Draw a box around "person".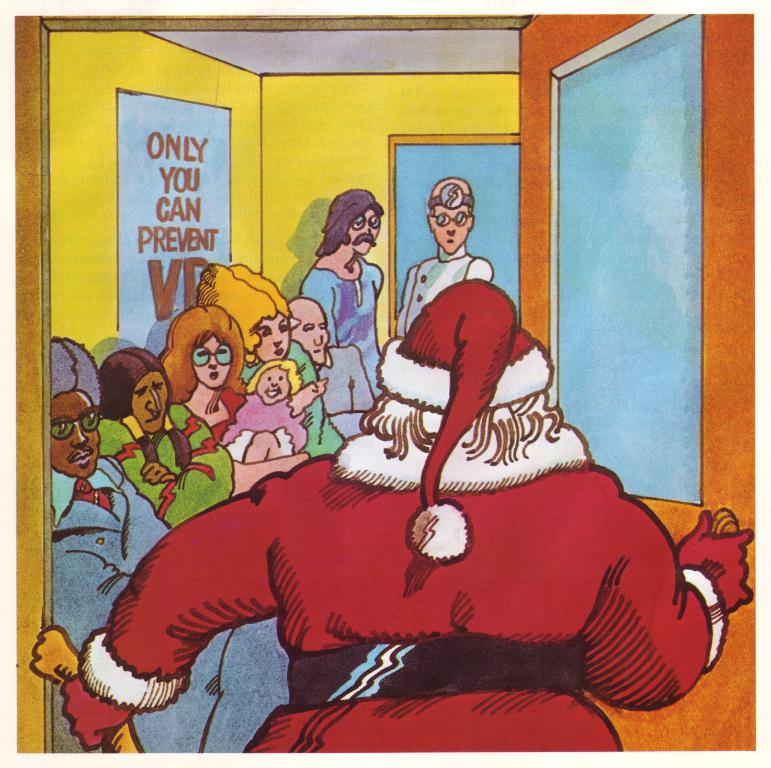
x1=300, y1=181, x2=396, y2=394.
